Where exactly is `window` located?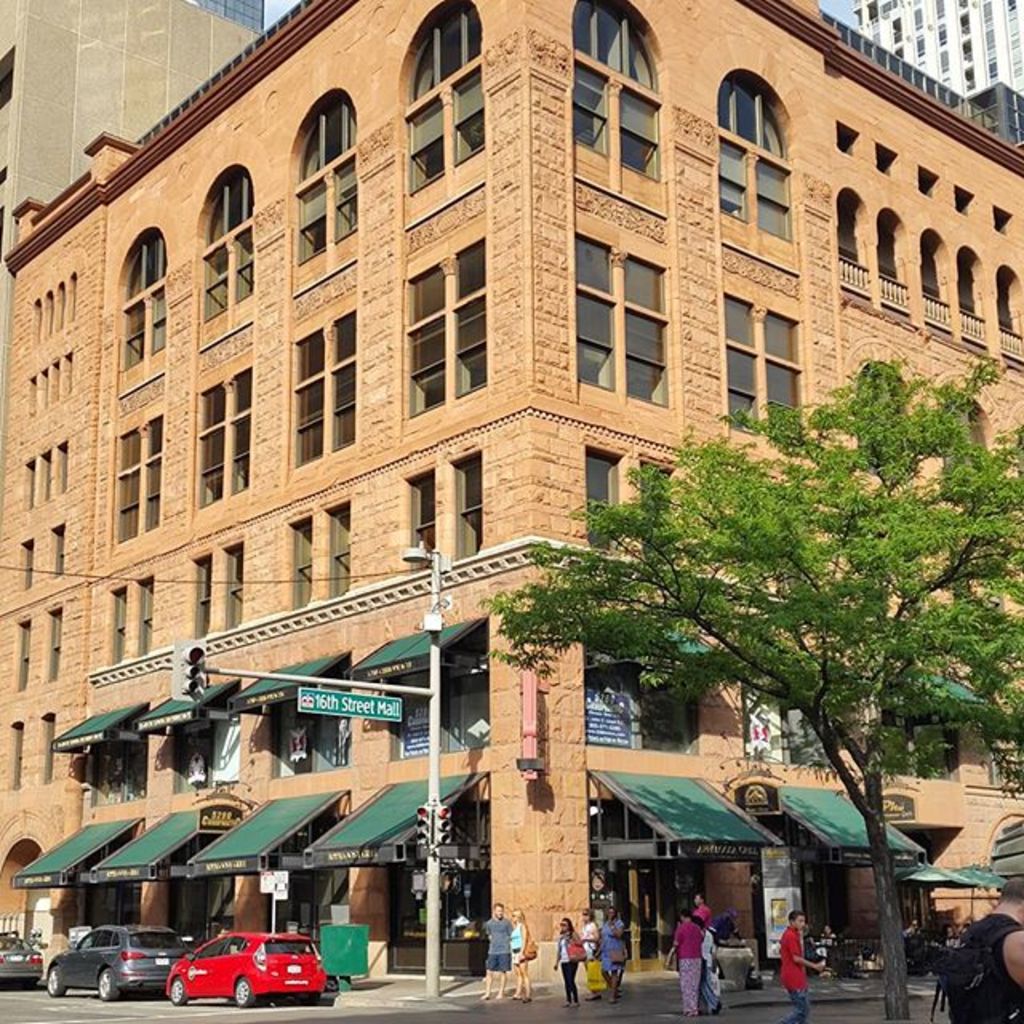
Its bounding box is rect(200, 237, 219, 322).
